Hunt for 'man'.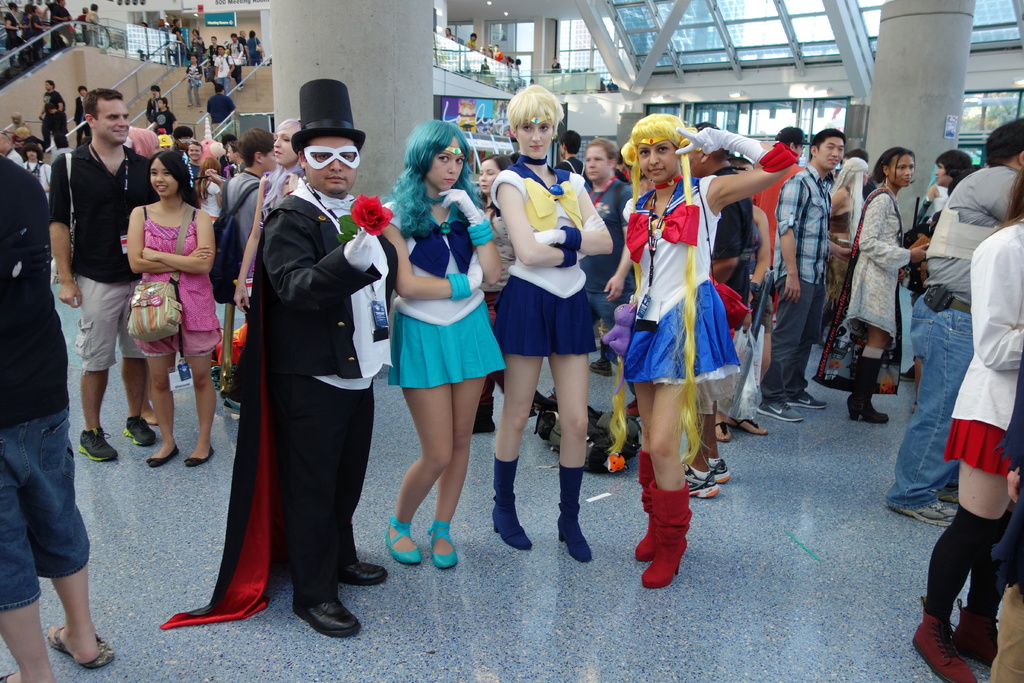
Hunted down at region(204, 81, 237, 140).
